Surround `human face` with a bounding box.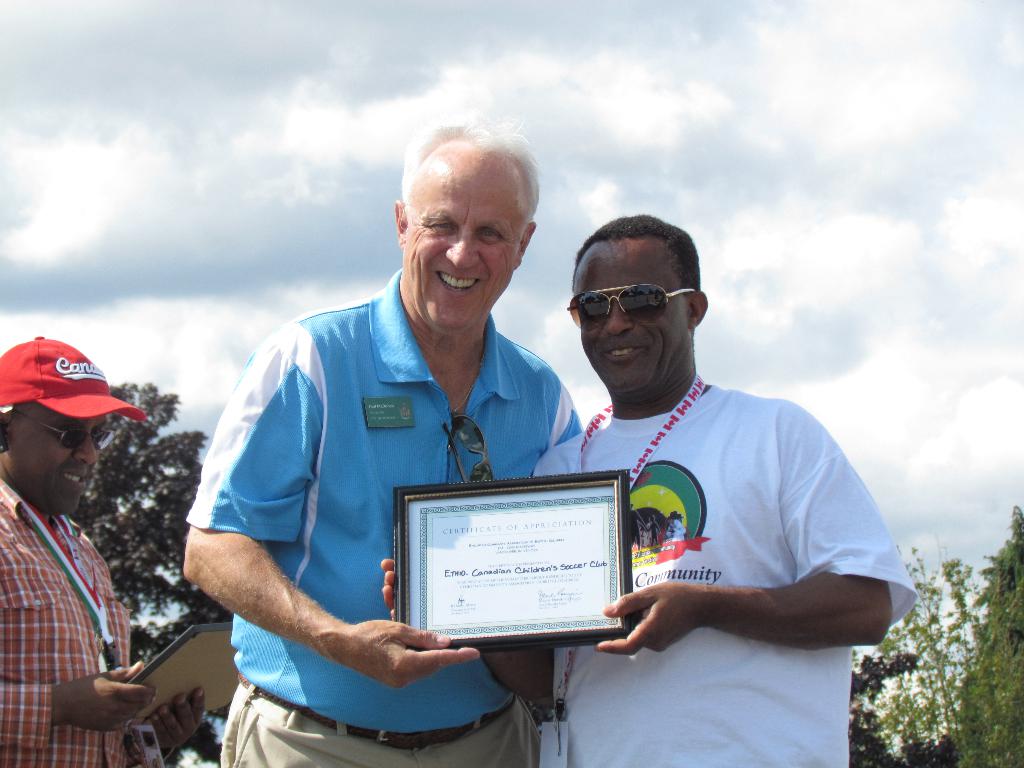
<box>403,166,527,328</box>.
